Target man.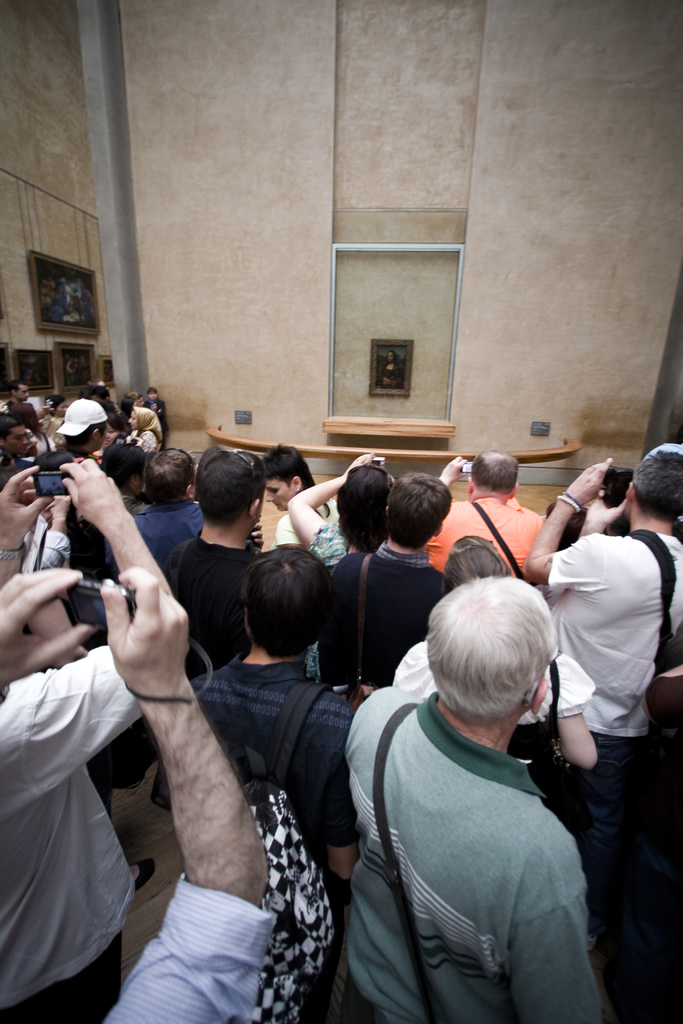
Target region: pyautogui.locateOnScreen(0, 414, 35, 482).
